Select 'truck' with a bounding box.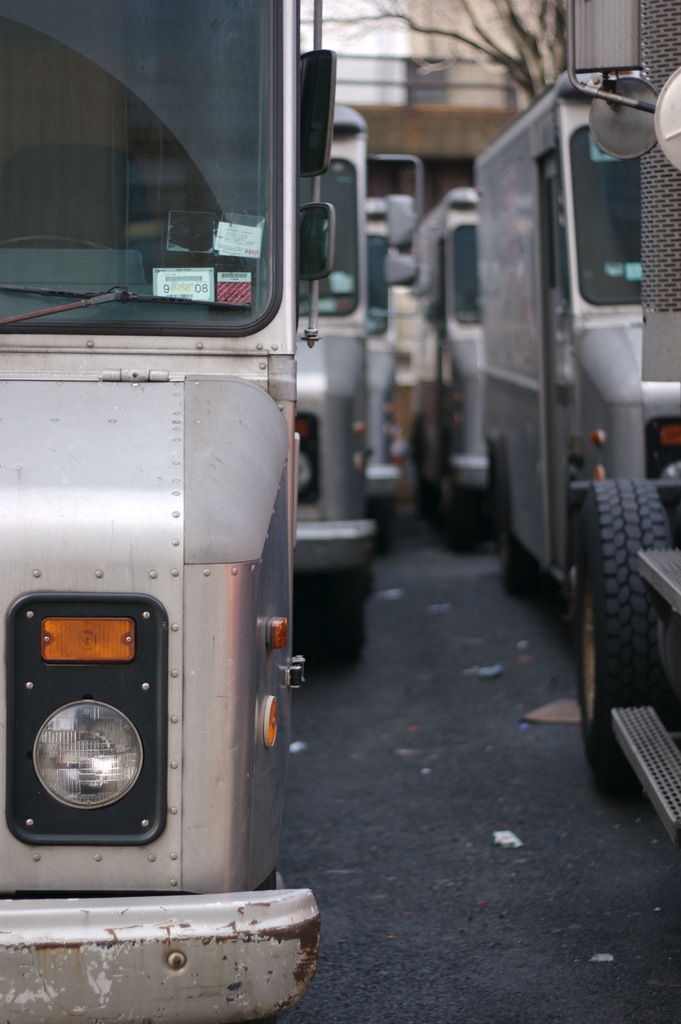
left=0, top=1, right=340, bottom=1022.
